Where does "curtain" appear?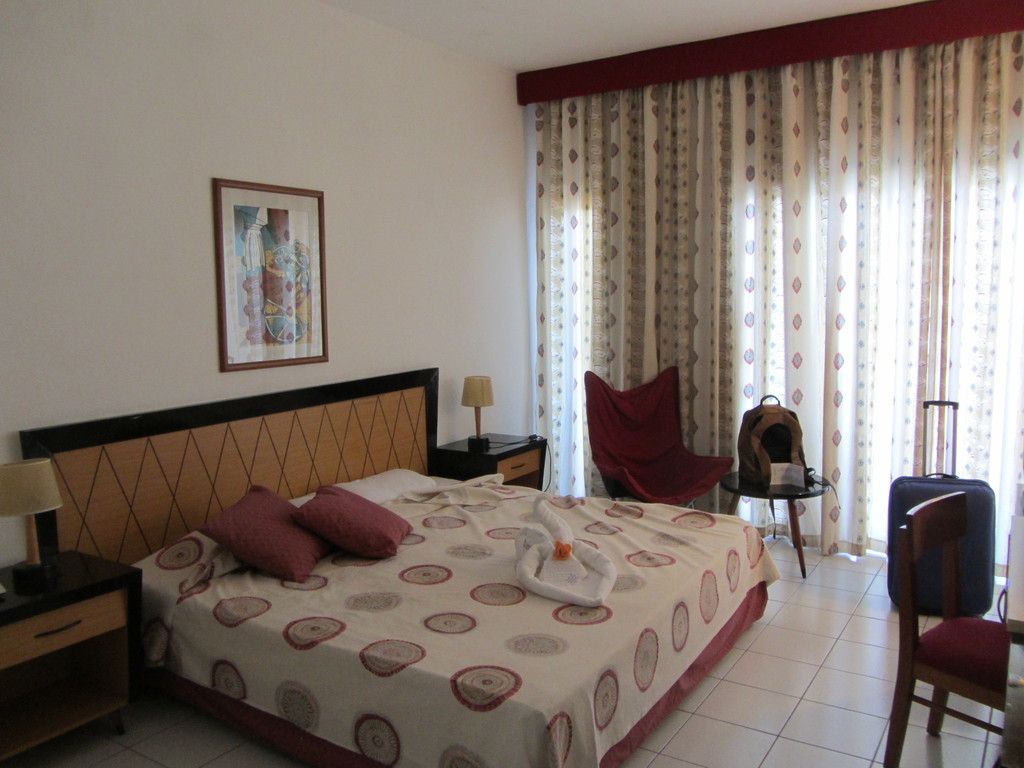
Appears at <bbox>532, 57, 1023, 551</bbox>.
